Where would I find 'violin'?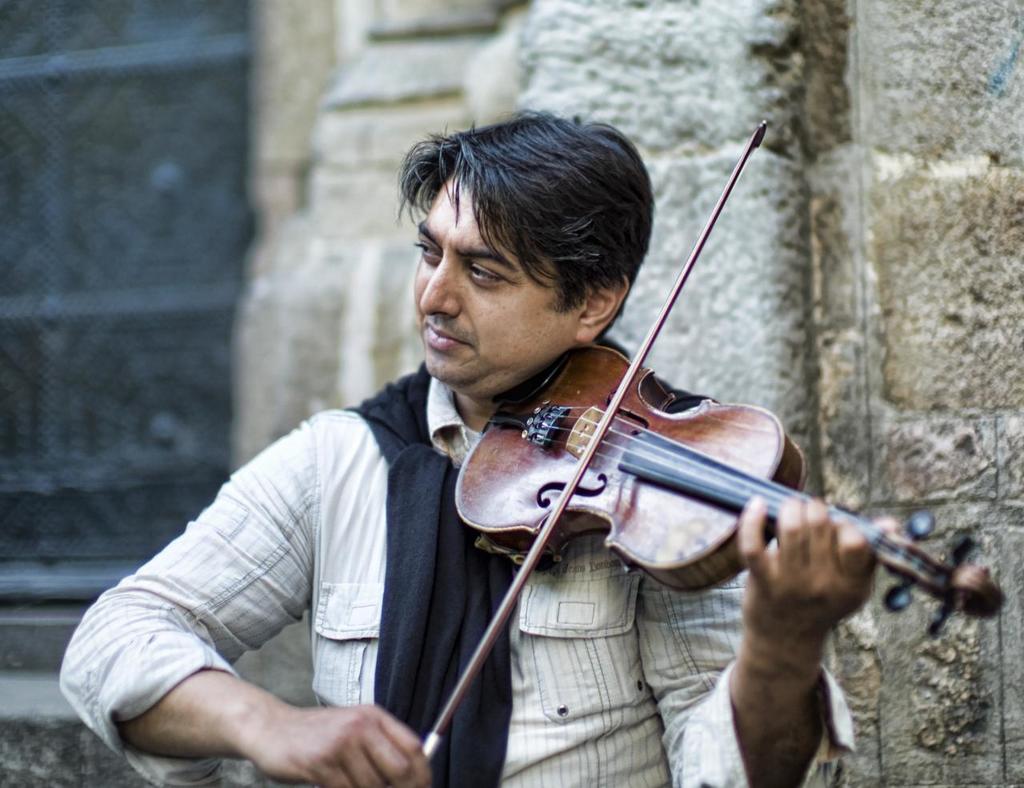
At region(405, 110, 1003, 787).
